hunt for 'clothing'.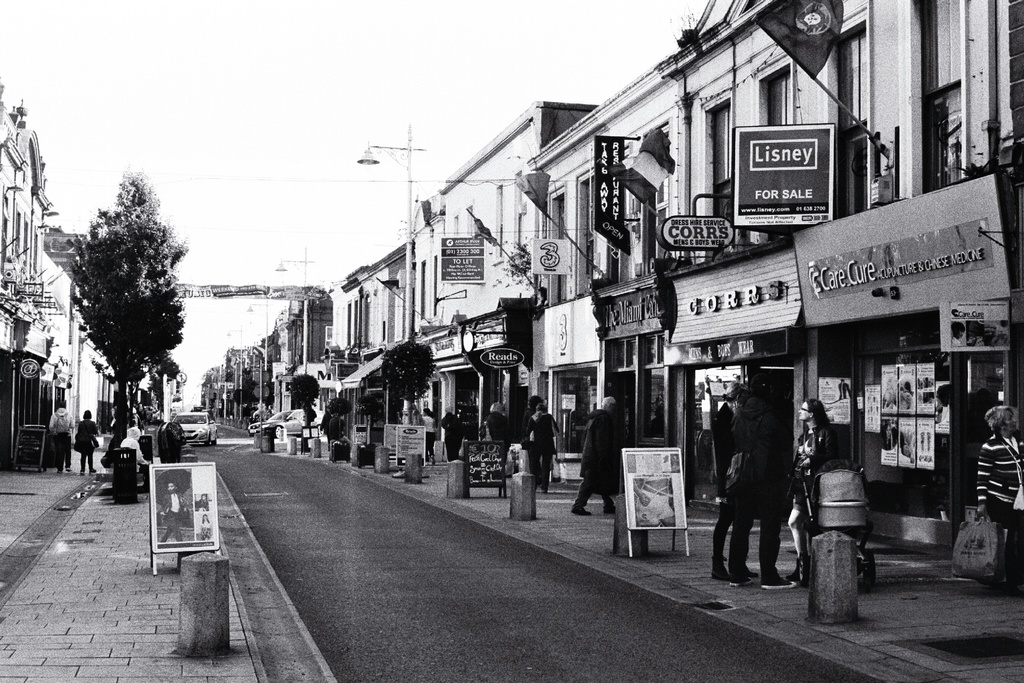
Hunted down at (x1=422, y1=415, x2=435, y2=456).
